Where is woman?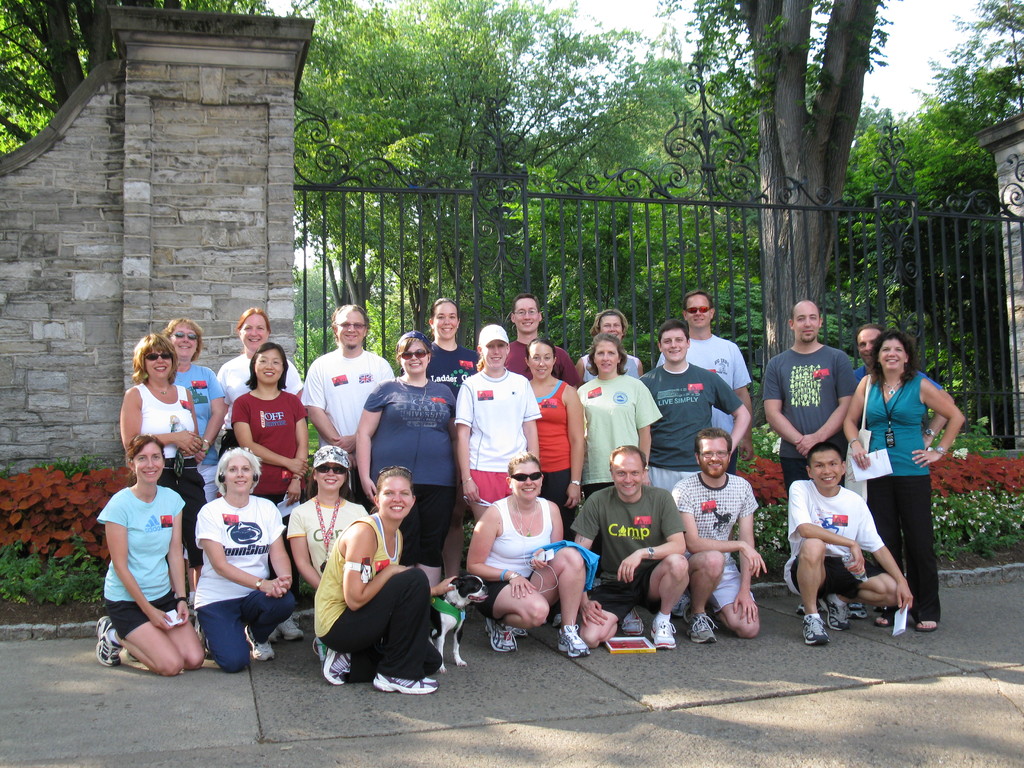
box=[316, 462, 459, 694].
